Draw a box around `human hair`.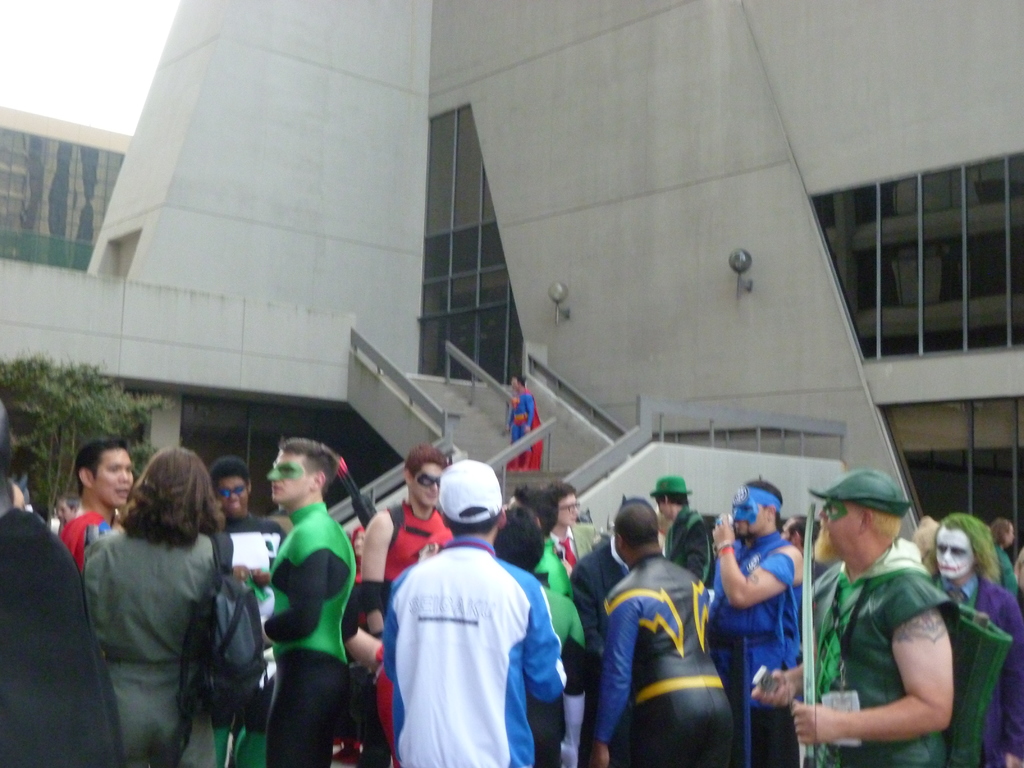
detection(513, 374, 525, 390).
